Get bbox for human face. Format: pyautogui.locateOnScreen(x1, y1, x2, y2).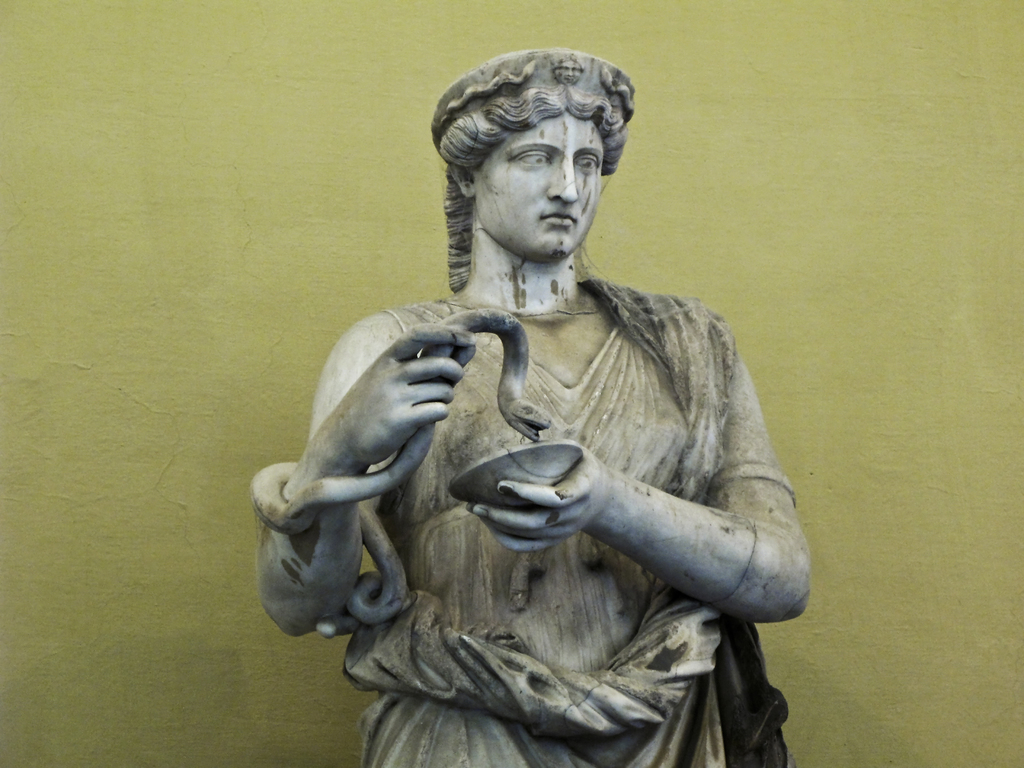
pyautogui.locateOnScreen(474, 111, 605, 262).
